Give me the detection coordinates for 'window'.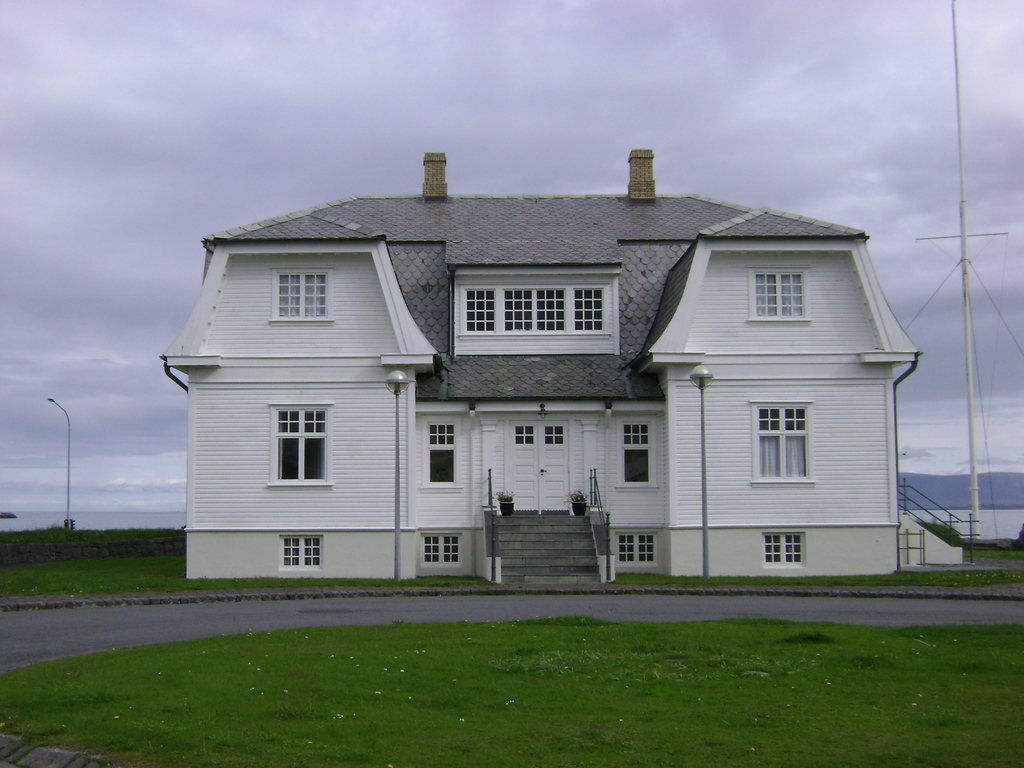
select_region(277, 533, 323, 572).
